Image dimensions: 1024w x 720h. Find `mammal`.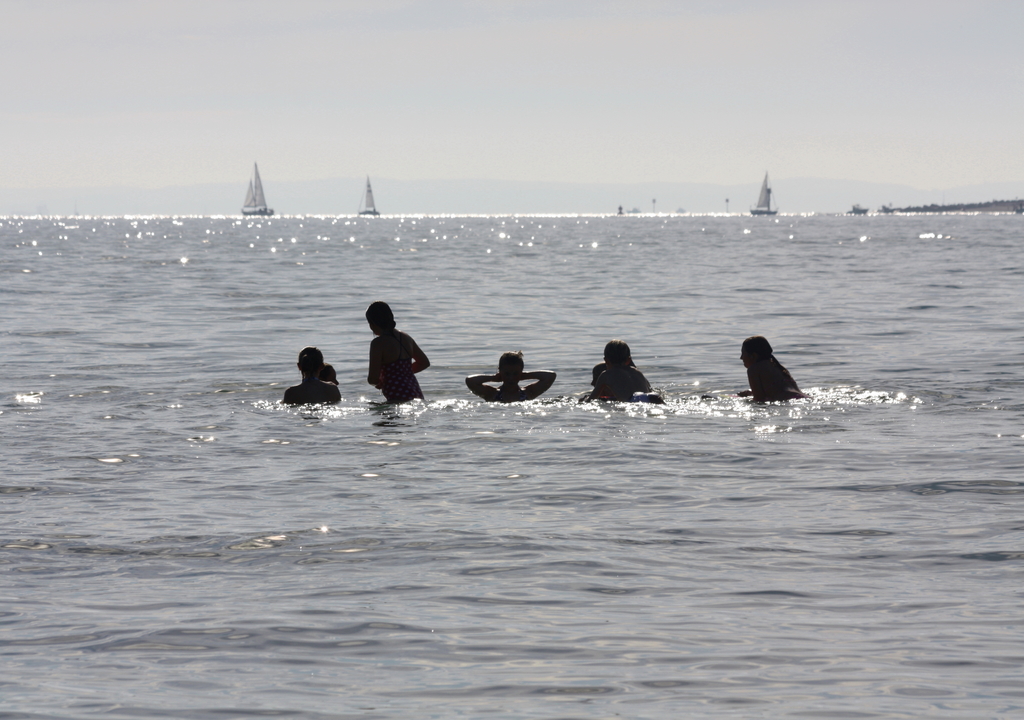
bbox(734, 331, 795, 403).
